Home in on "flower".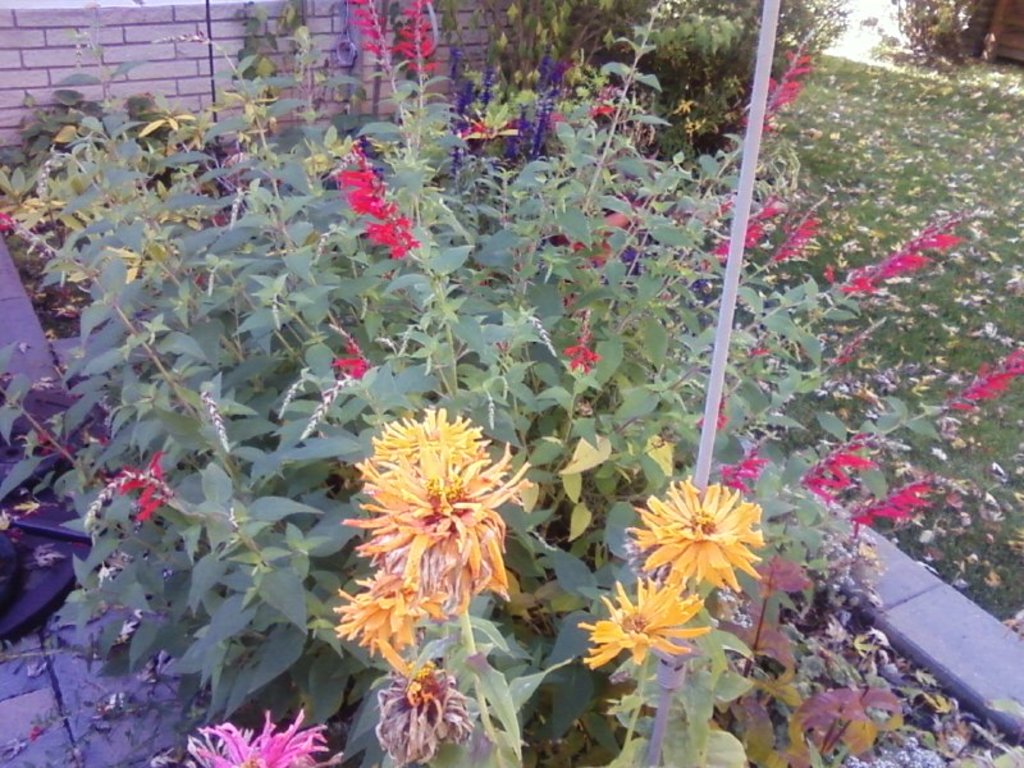
Homed in at box=[740, 45, 809, 127].
